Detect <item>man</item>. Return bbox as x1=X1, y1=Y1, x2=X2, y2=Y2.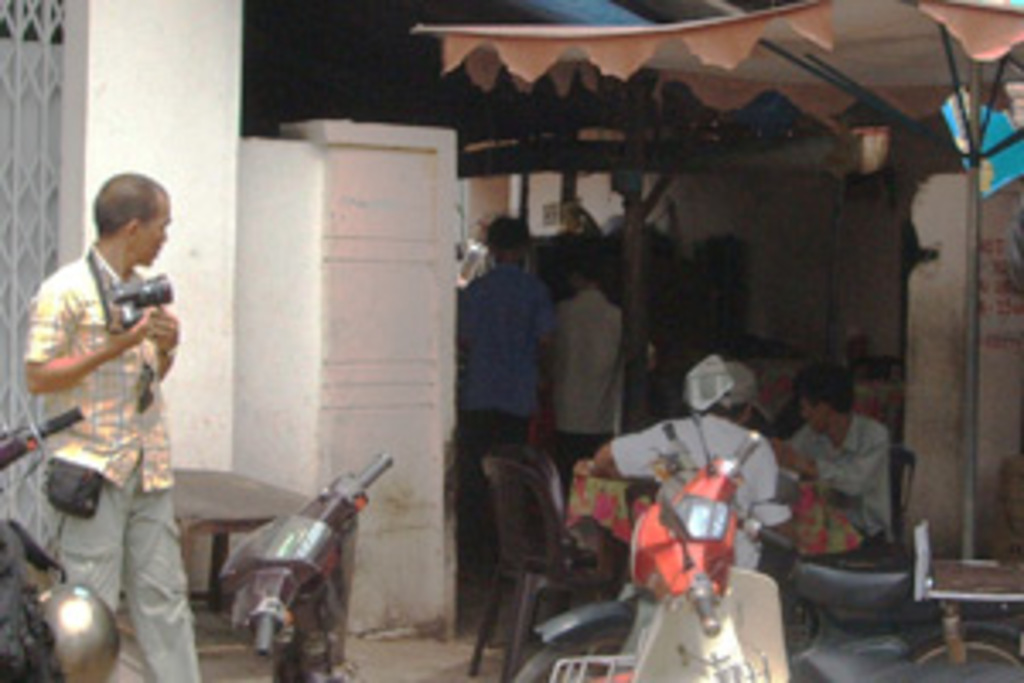
x1=556, y1=249, x2=621, y2=492.
